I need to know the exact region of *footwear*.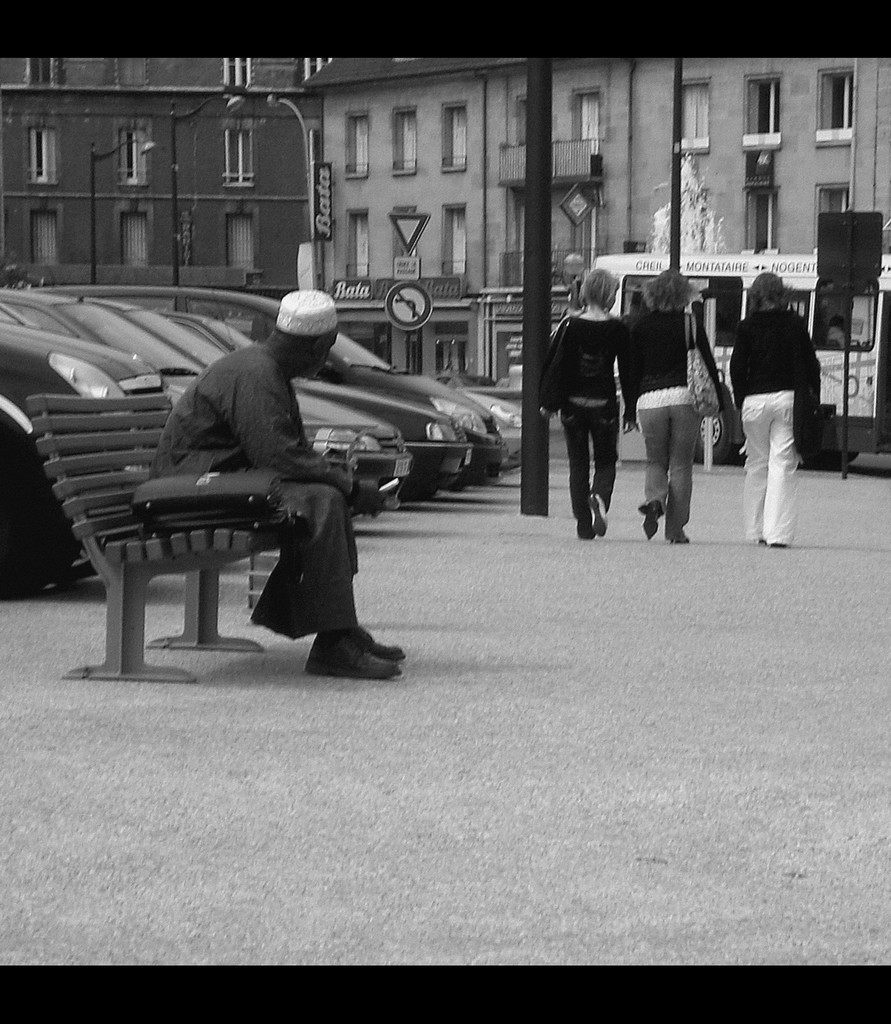
Region: <region>325, 627, 393, 680</region>.
